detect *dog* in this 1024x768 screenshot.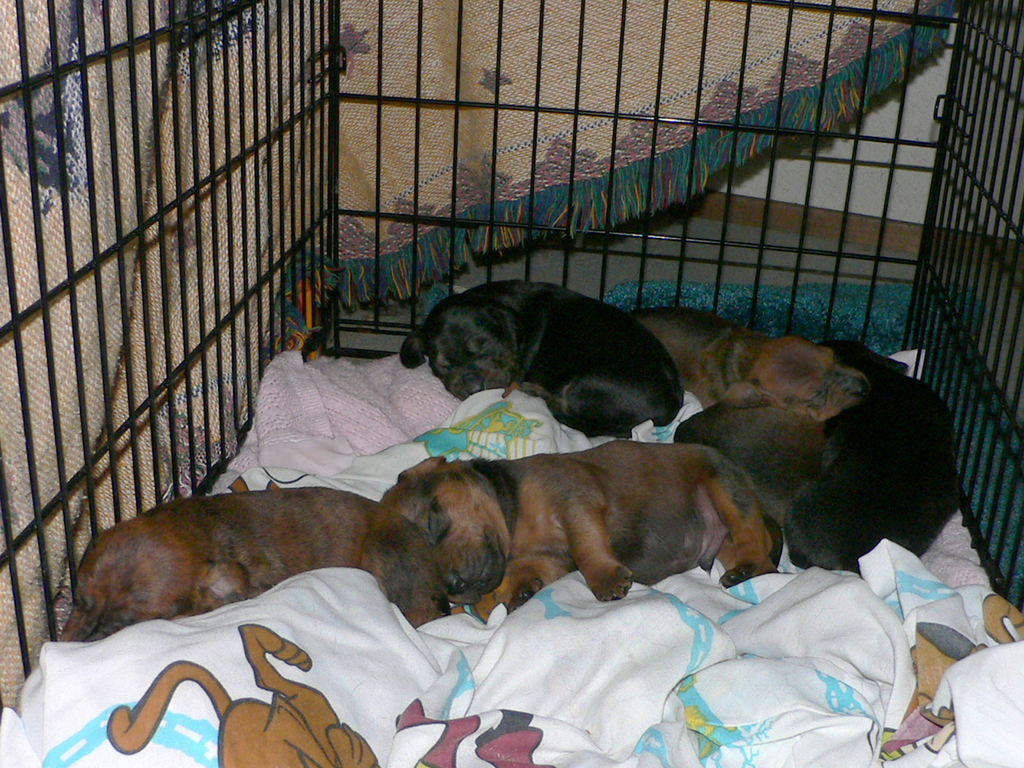
Detection: left=783, top=335, right=958, bottom=582.
